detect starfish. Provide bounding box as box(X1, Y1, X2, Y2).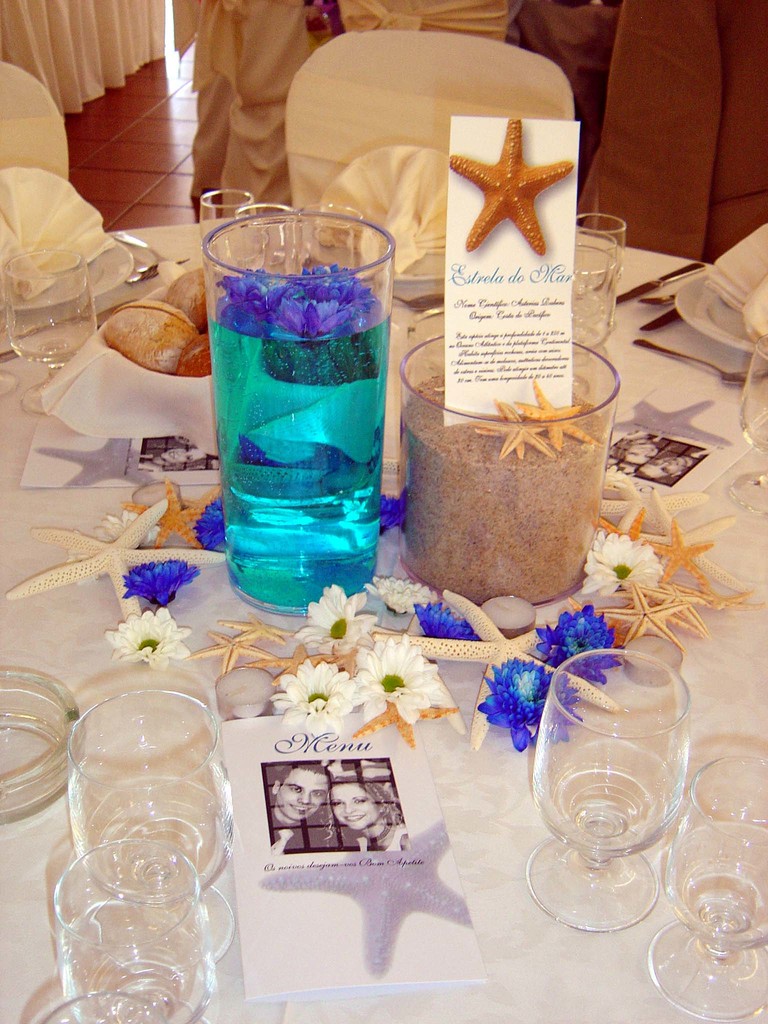
box(245, 641, 325, 684).
